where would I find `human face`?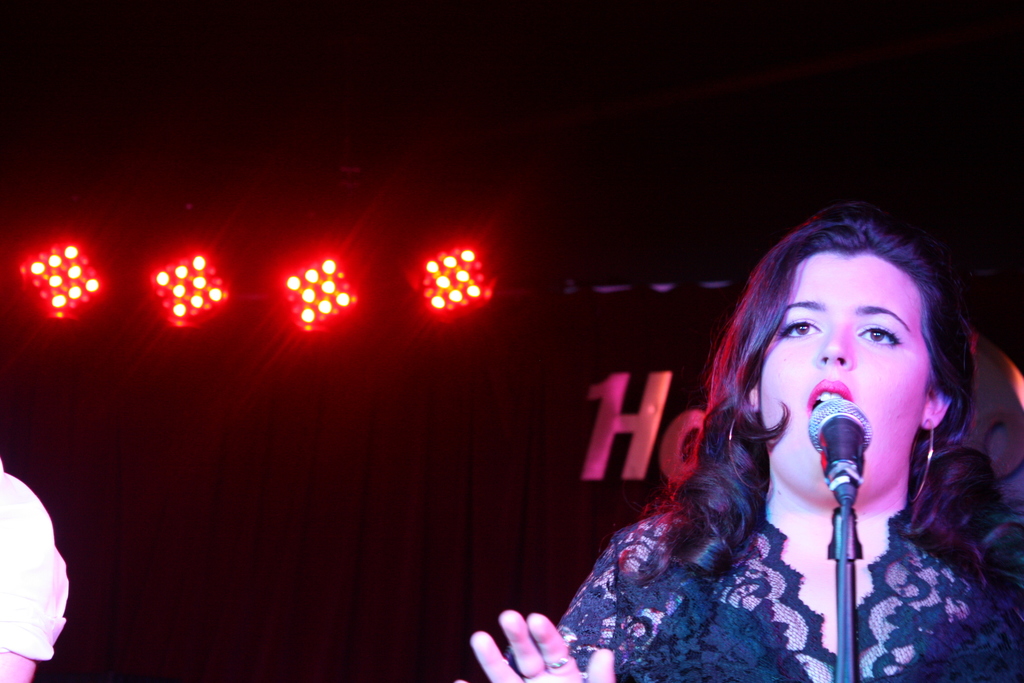
At select_region(764, 251, 925, 494).
